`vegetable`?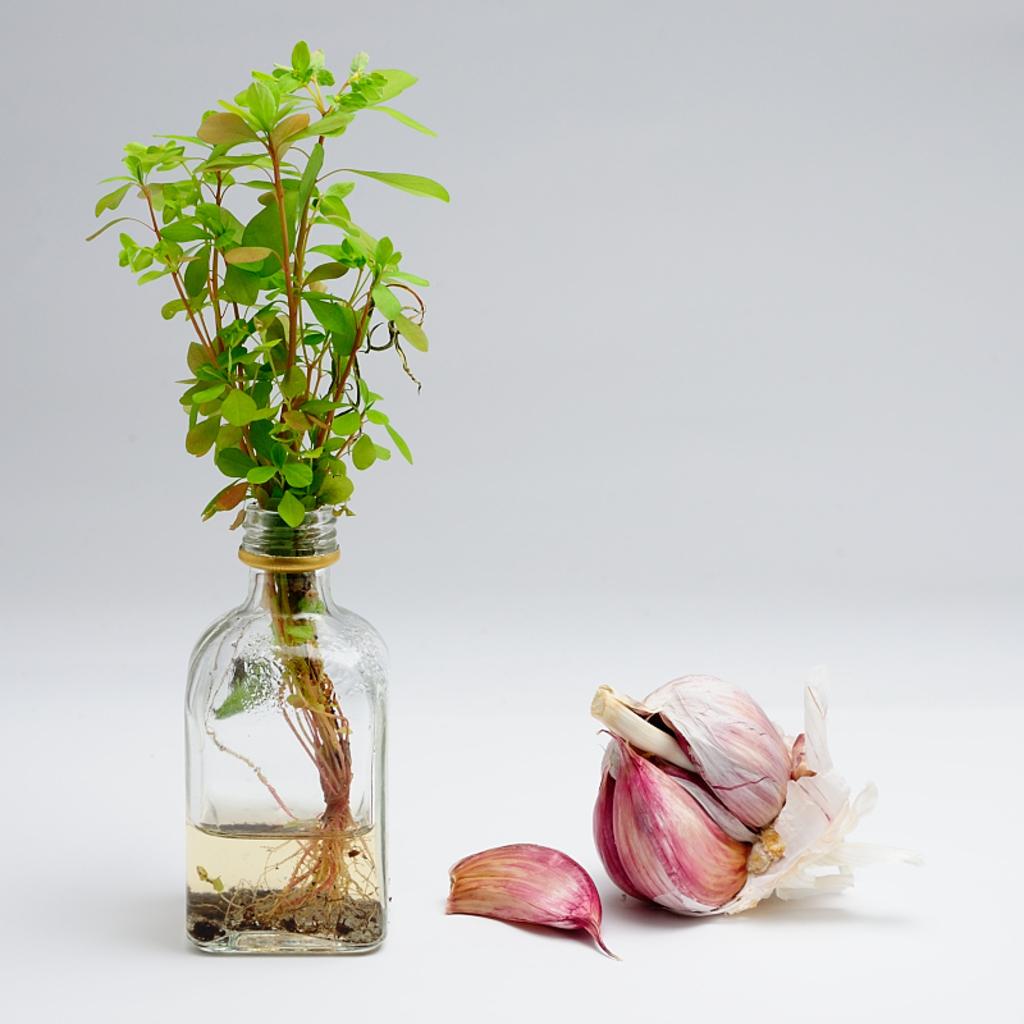
rect(593, 695, 838, 927)
